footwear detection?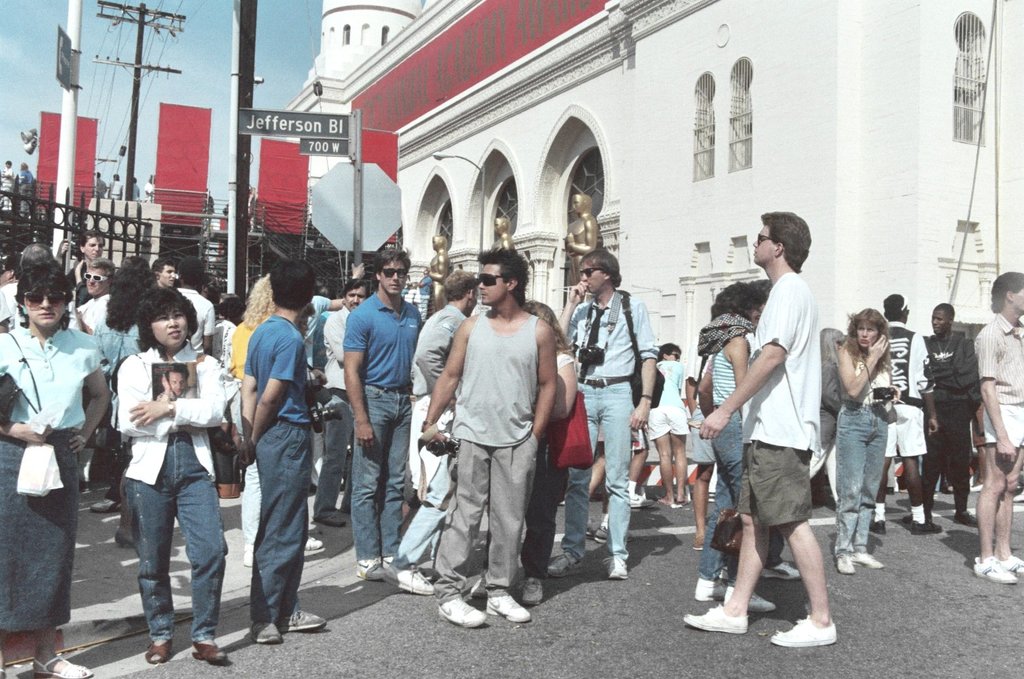
select_region(855, 552, 883, 566)
